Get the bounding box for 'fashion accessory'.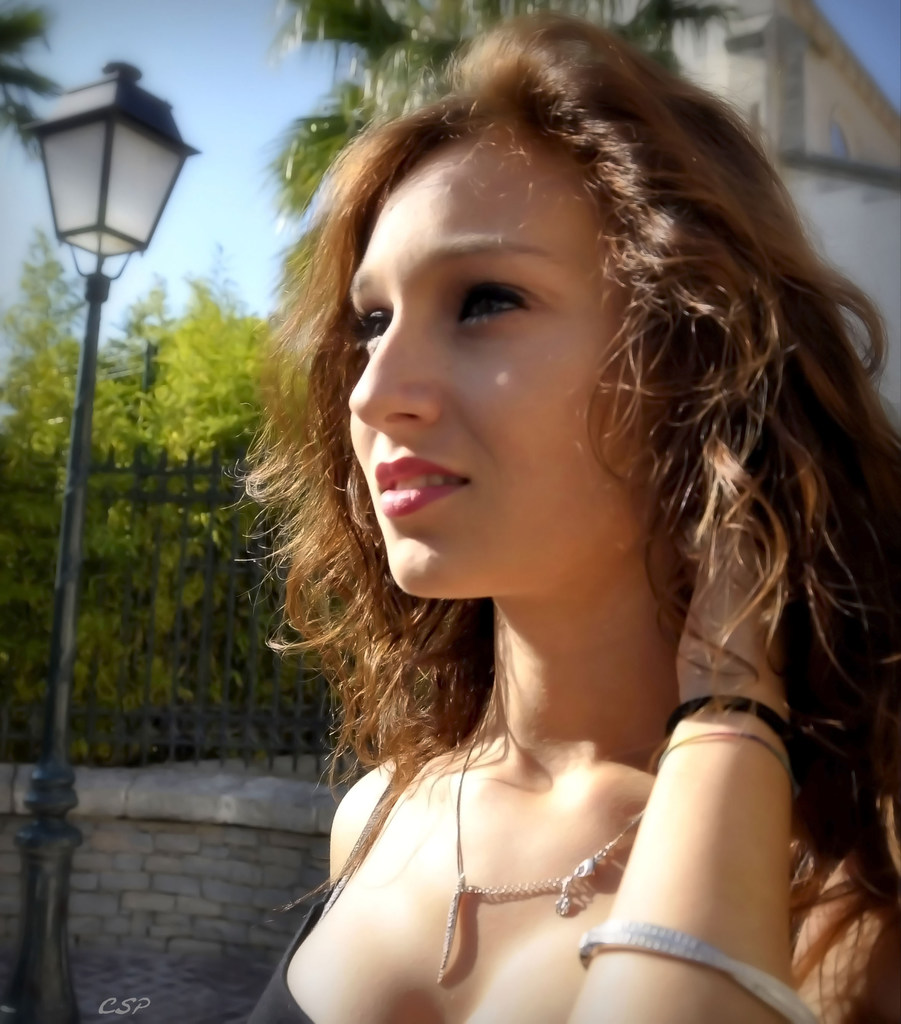
430:722:649:995.
